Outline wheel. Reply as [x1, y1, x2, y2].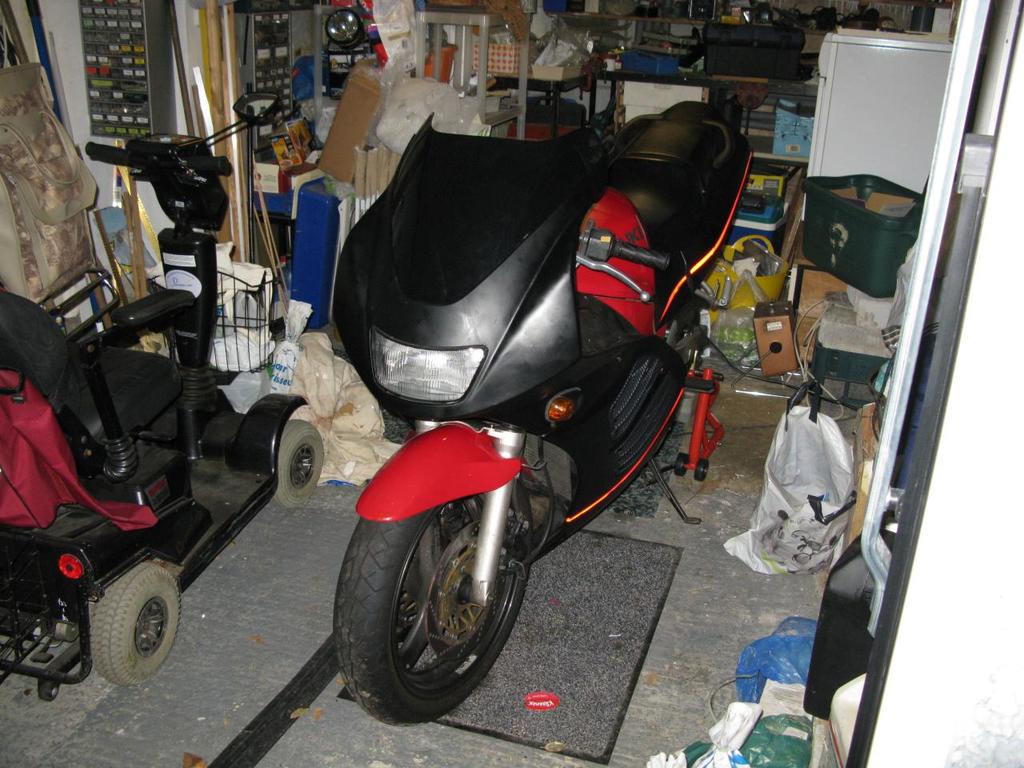
[275, 415, 322, 505].
